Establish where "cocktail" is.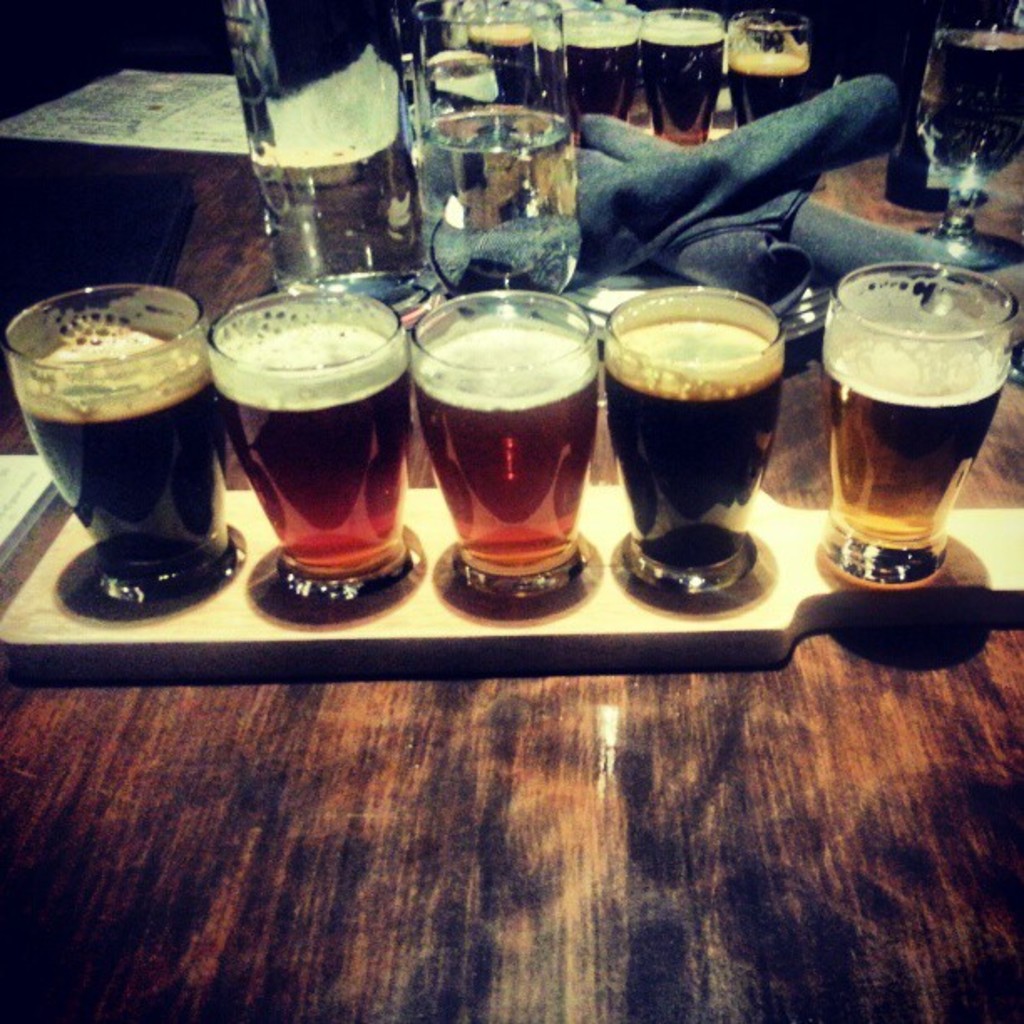
Established at detection(0, 274, 241, 599).
